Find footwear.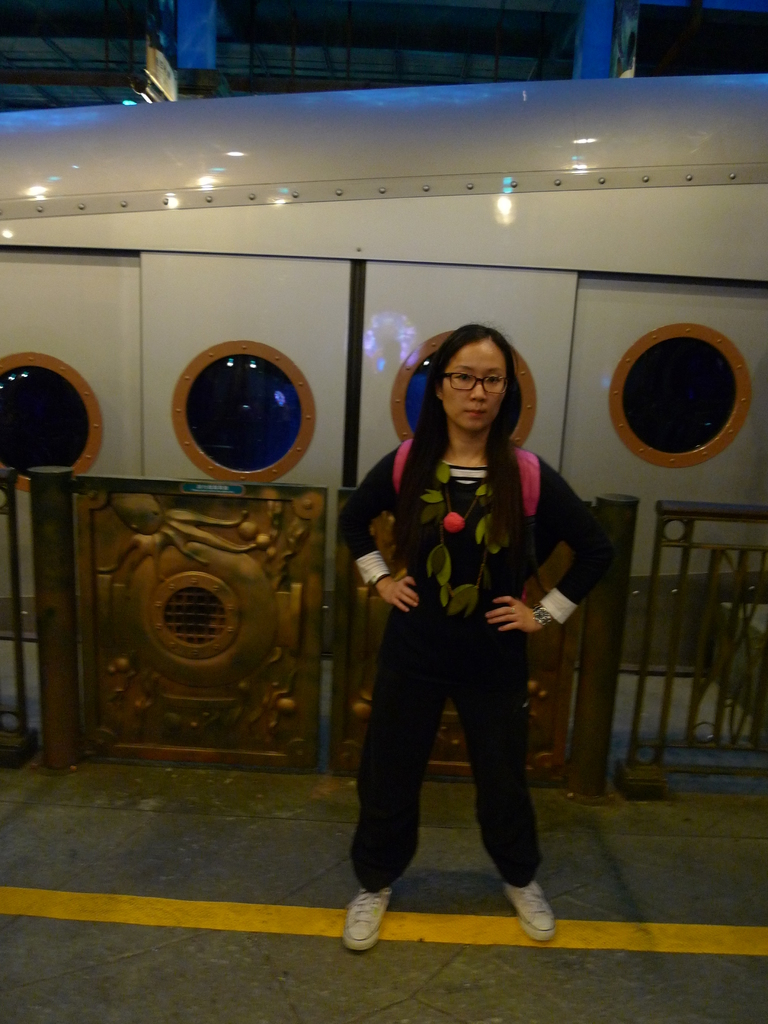
(left=503, top=877, right=554, bottom=942).
